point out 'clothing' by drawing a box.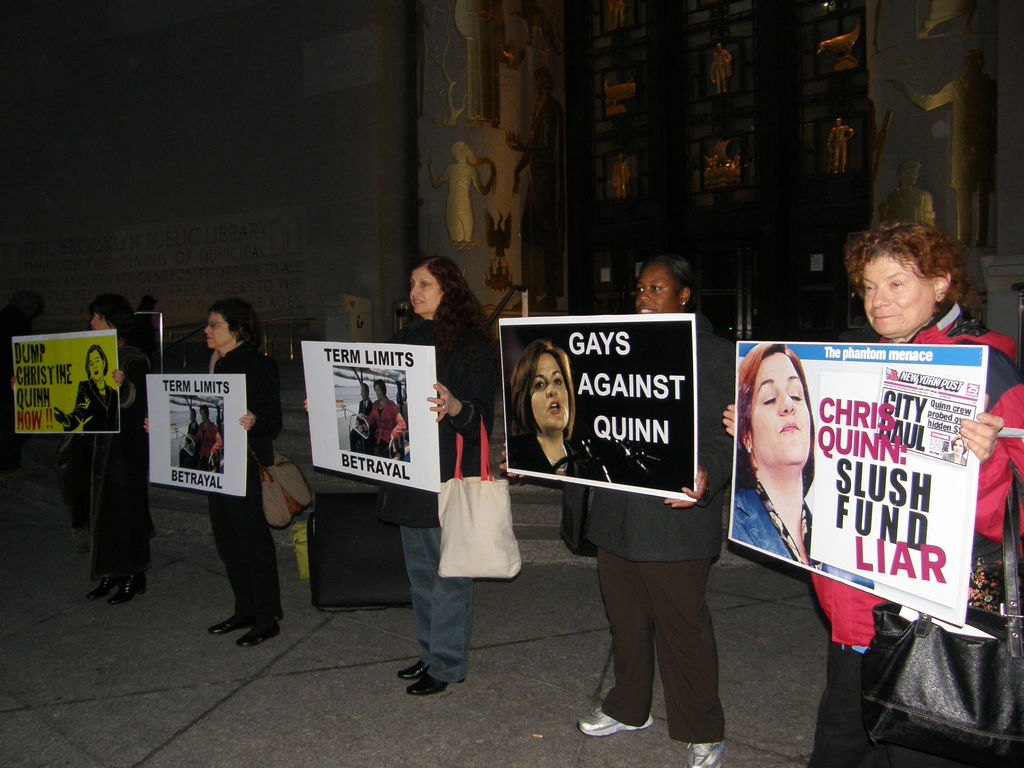
{"x1": 164, "y1": 334, "x2": 280, "y2": 612}.
